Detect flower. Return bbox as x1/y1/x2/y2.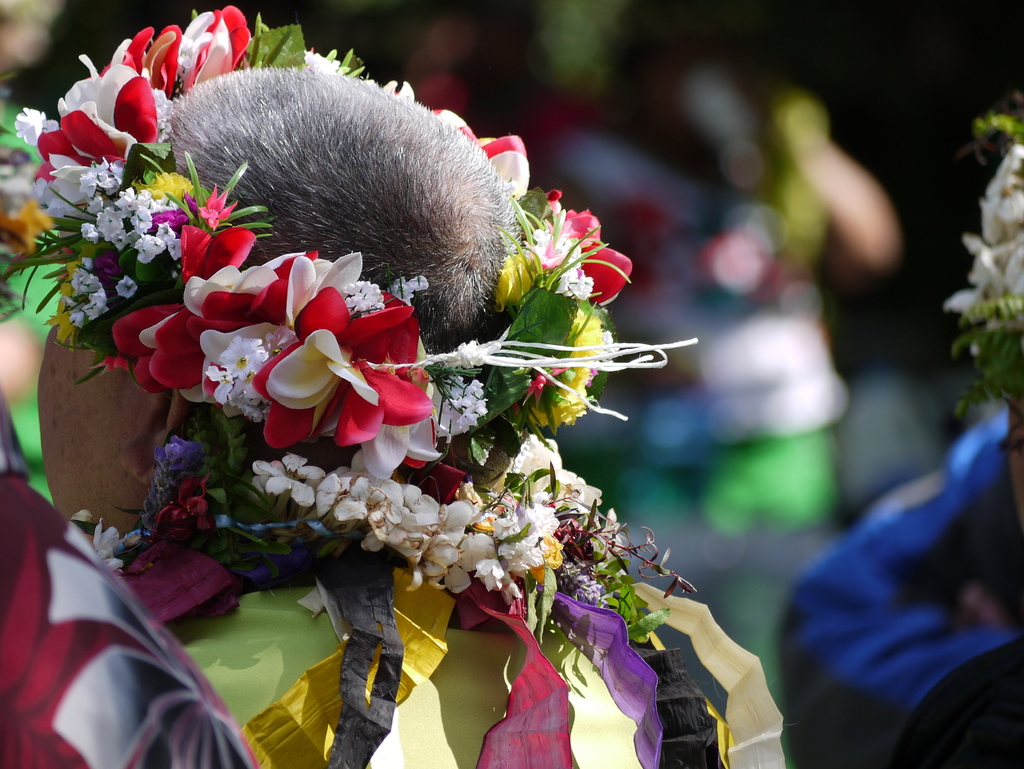
260/252/431/447.
